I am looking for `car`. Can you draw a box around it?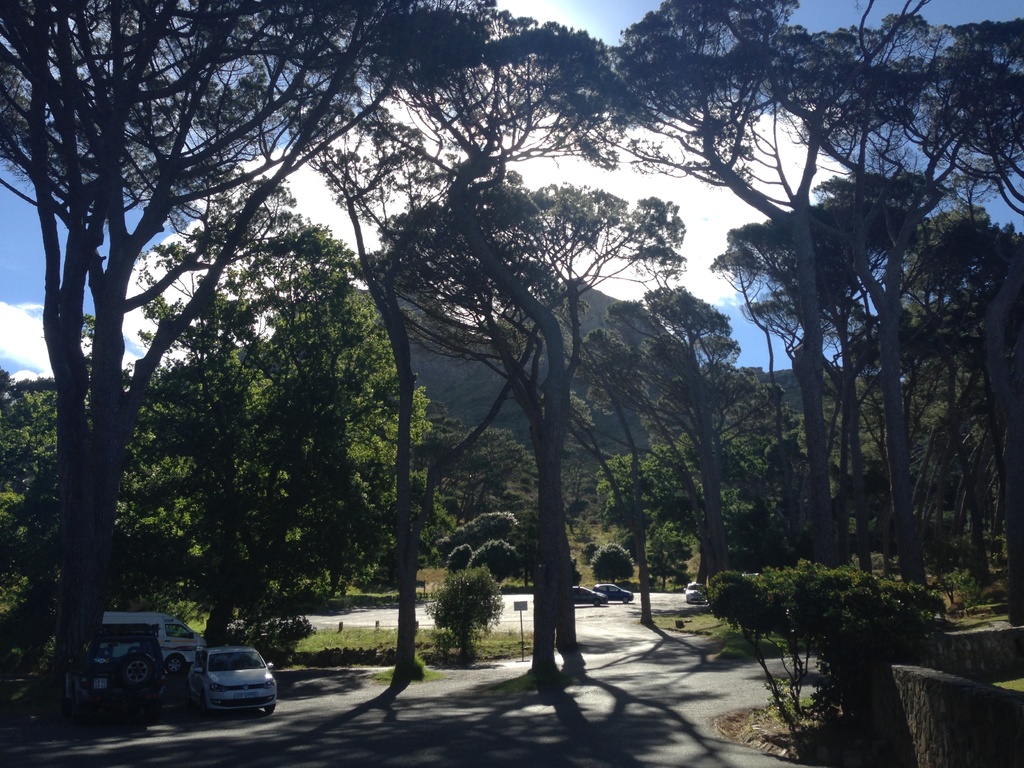
Sure, the bounding box is [x1=596, y1=582, x2=636, y2=604].
